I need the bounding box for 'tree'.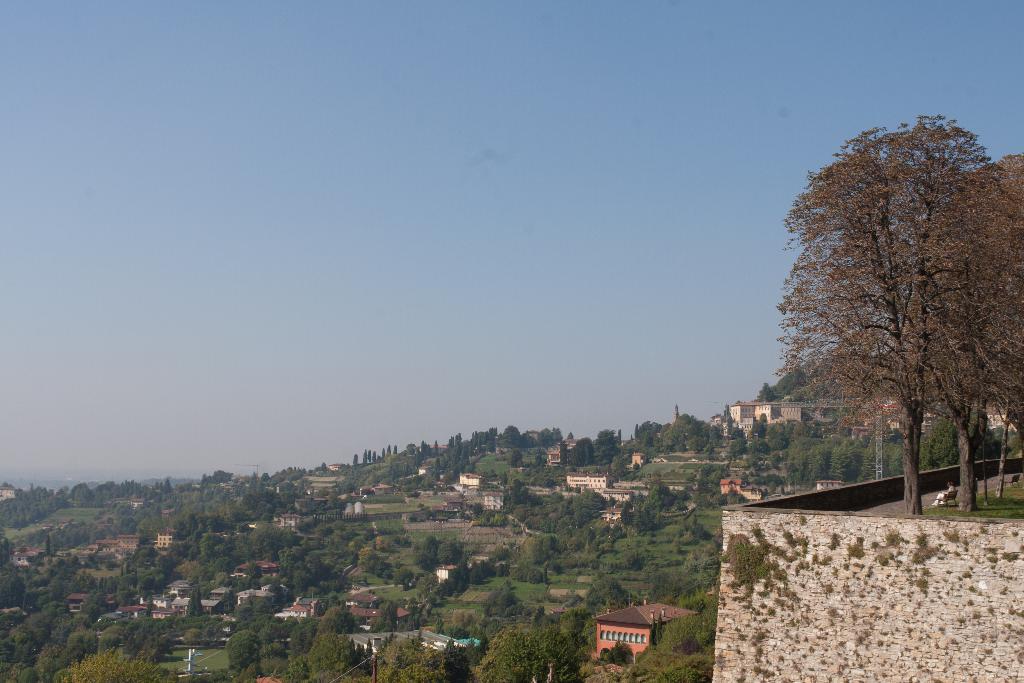
Here it is: l=381, t=638, r=438, b=675.
